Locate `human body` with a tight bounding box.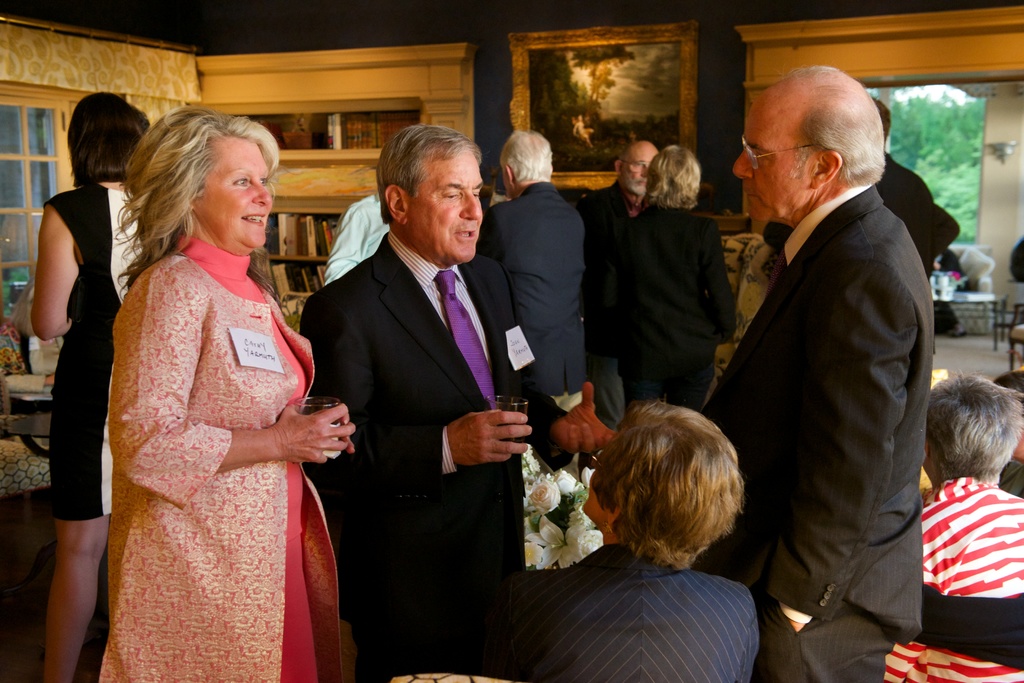
[579,137,652,342].
